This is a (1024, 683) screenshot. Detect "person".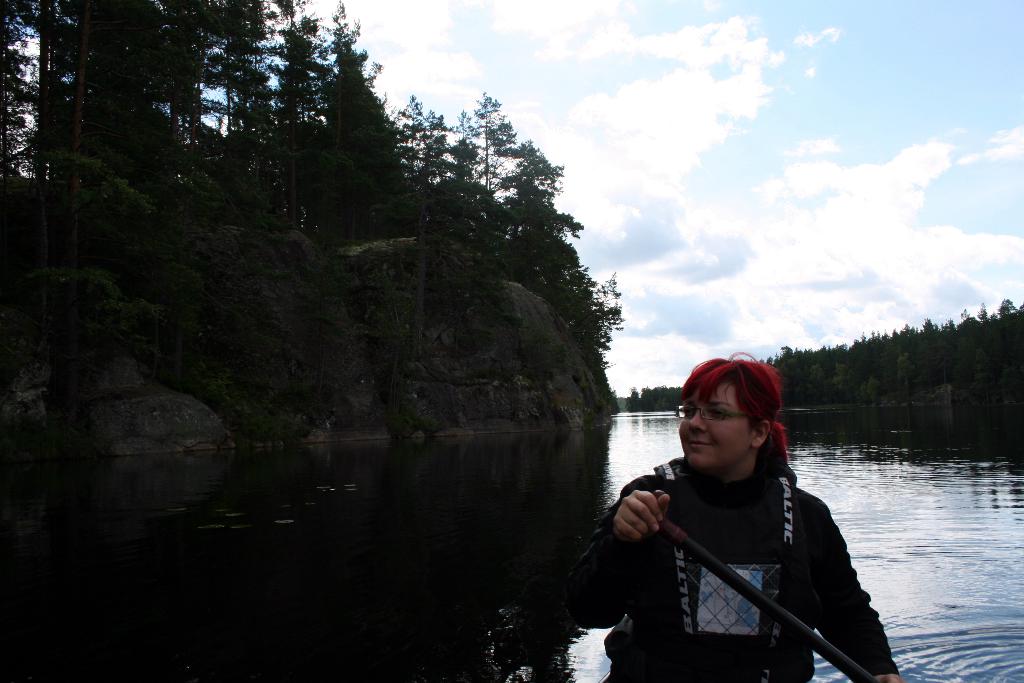
bbox(563, 355, 906, 682).
